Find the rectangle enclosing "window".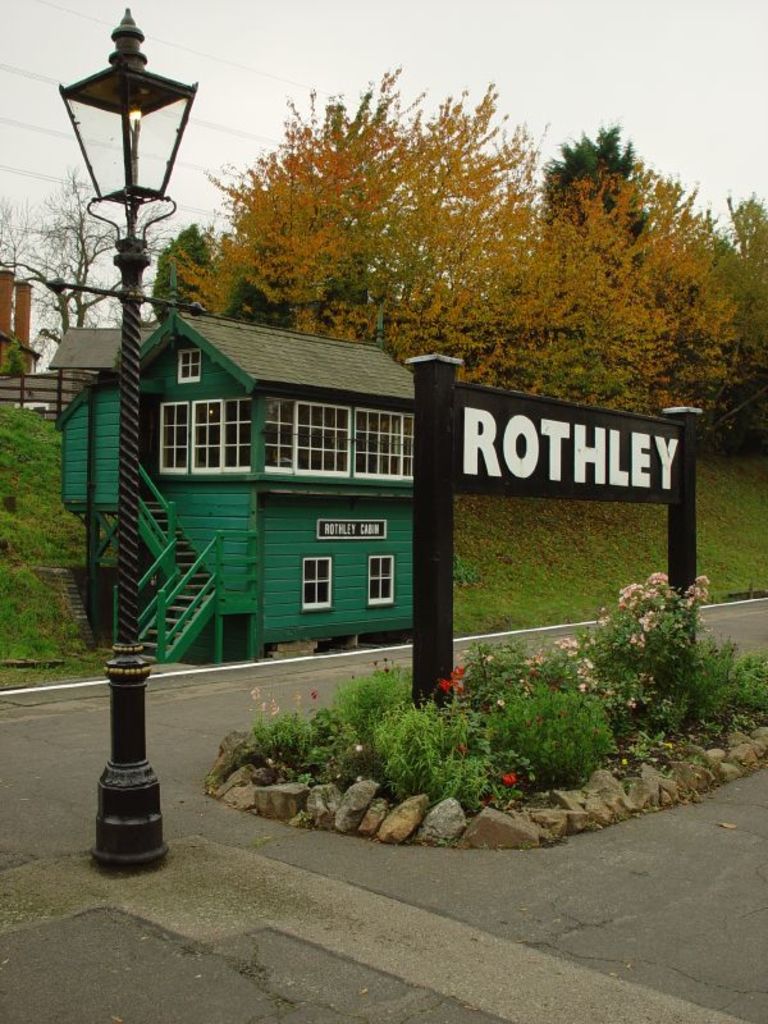
l=297, t=553, r=338, b=612.
